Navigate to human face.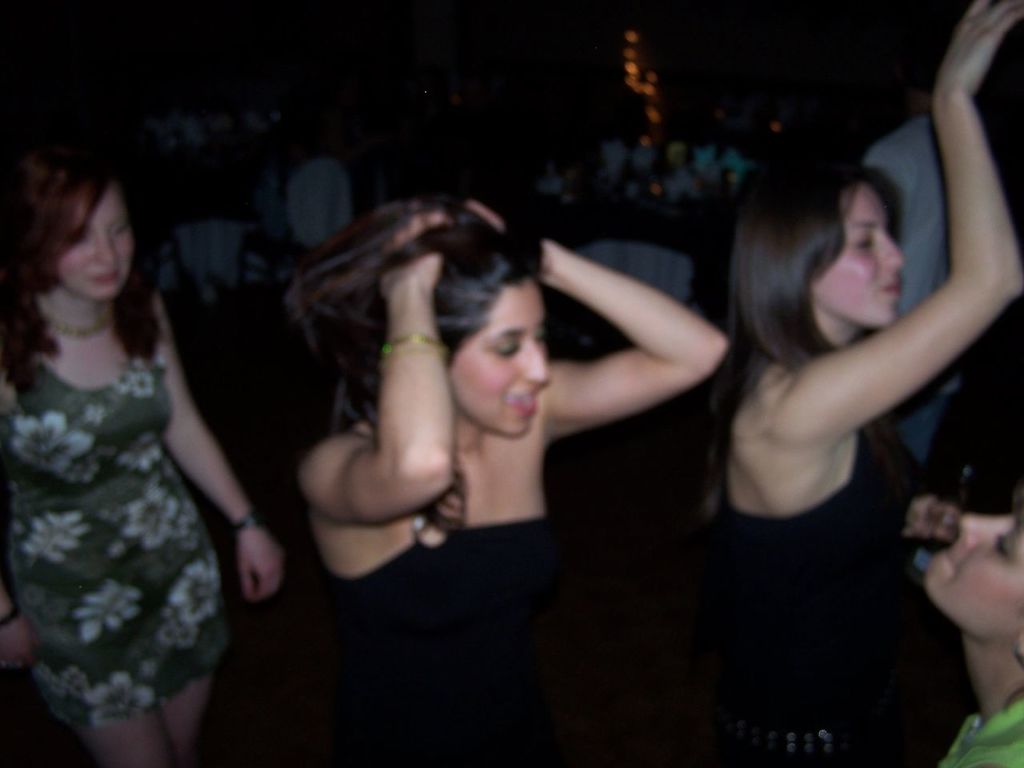
Navigation target: <region>806, 182, 906, 328</region>.
